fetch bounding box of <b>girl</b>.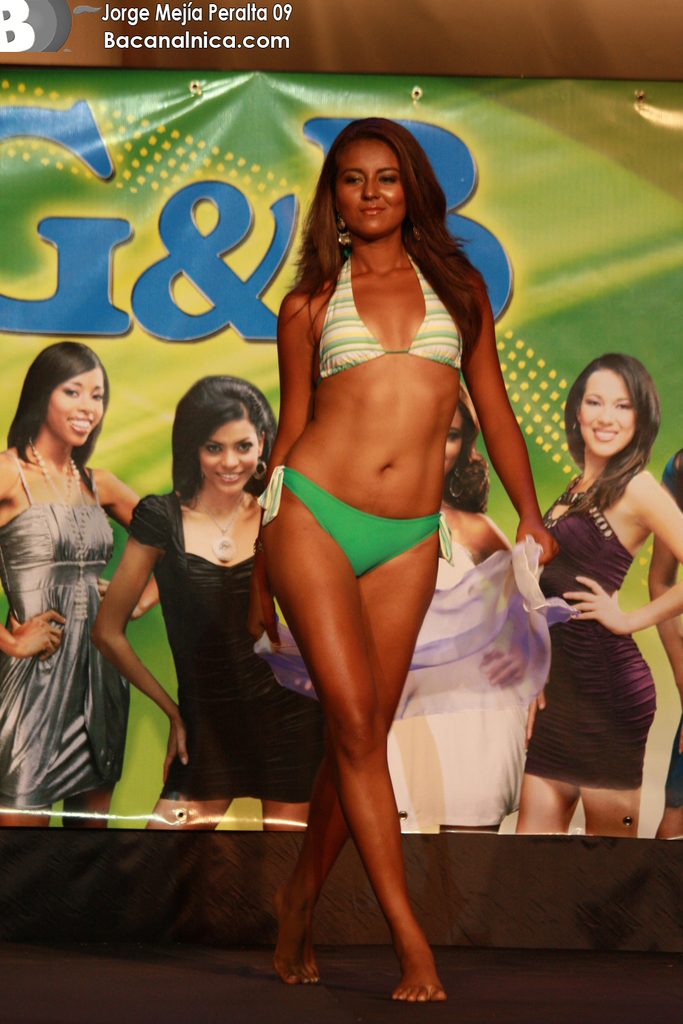
Bbox: region(517, 352, 682, 833).
